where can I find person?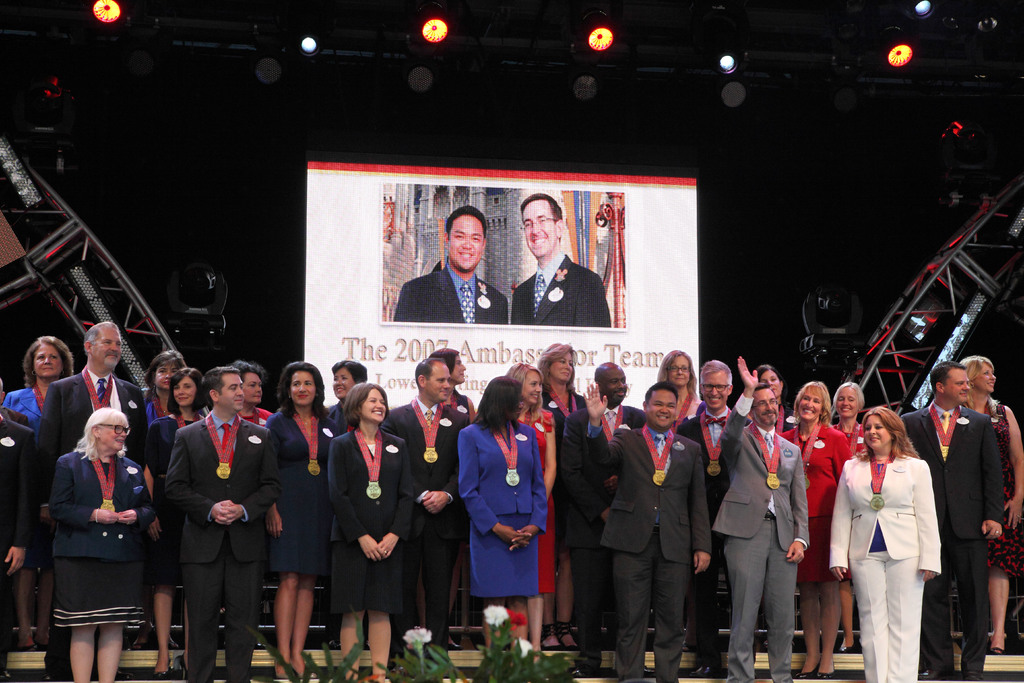
You can find it at [x1=506, y1=192, x2=614, y2=329].
